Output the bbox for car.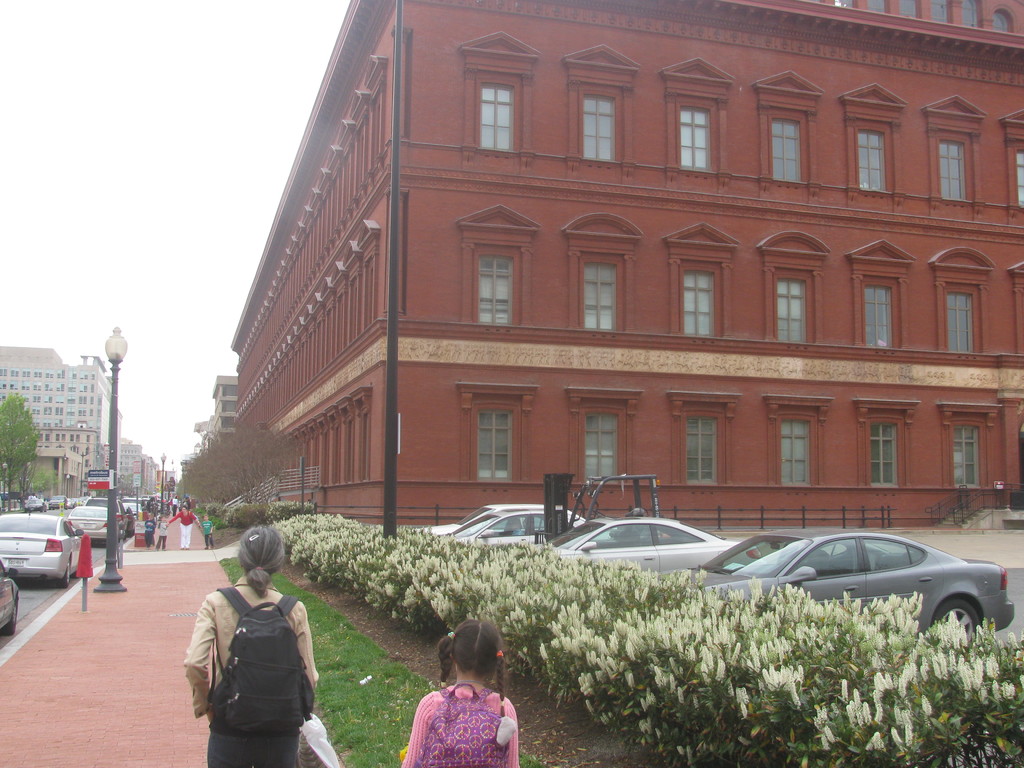
Rect(0, 556, 20, 634).
